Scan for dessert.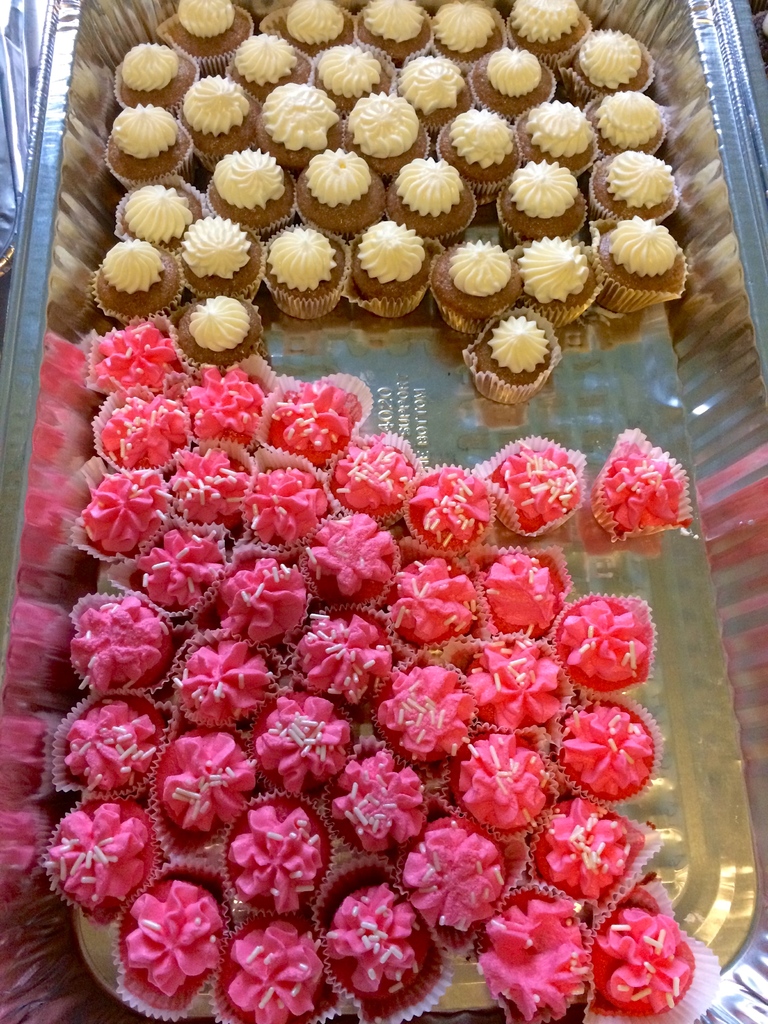
Scan result: 225/799/343/918.
